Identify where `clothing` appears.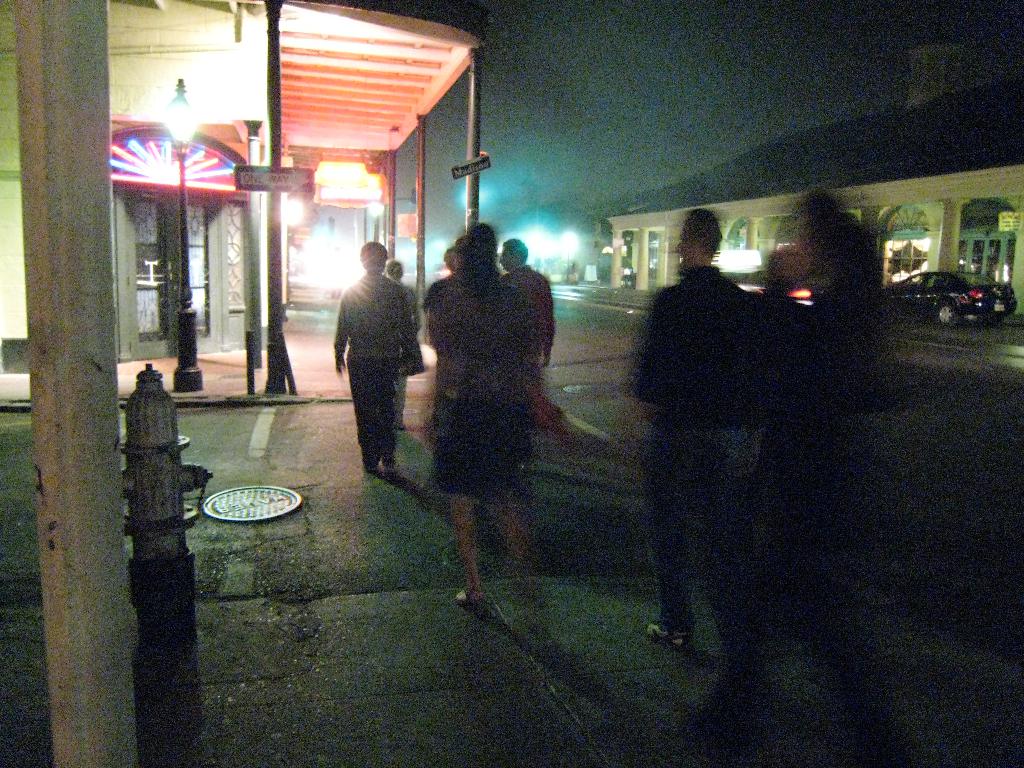
Appears at 330,278,408,467.
